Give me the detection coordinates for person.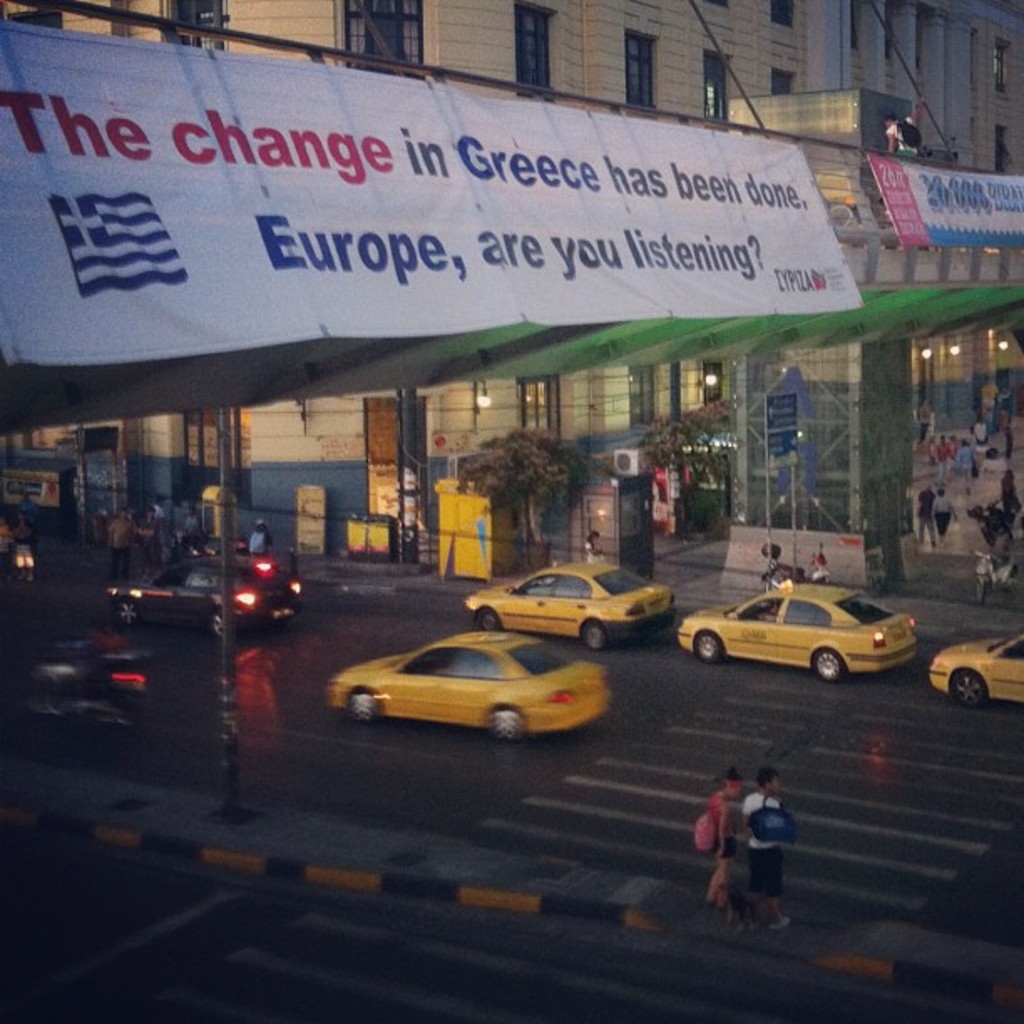
l=882, t=89, r=925, b=157.
